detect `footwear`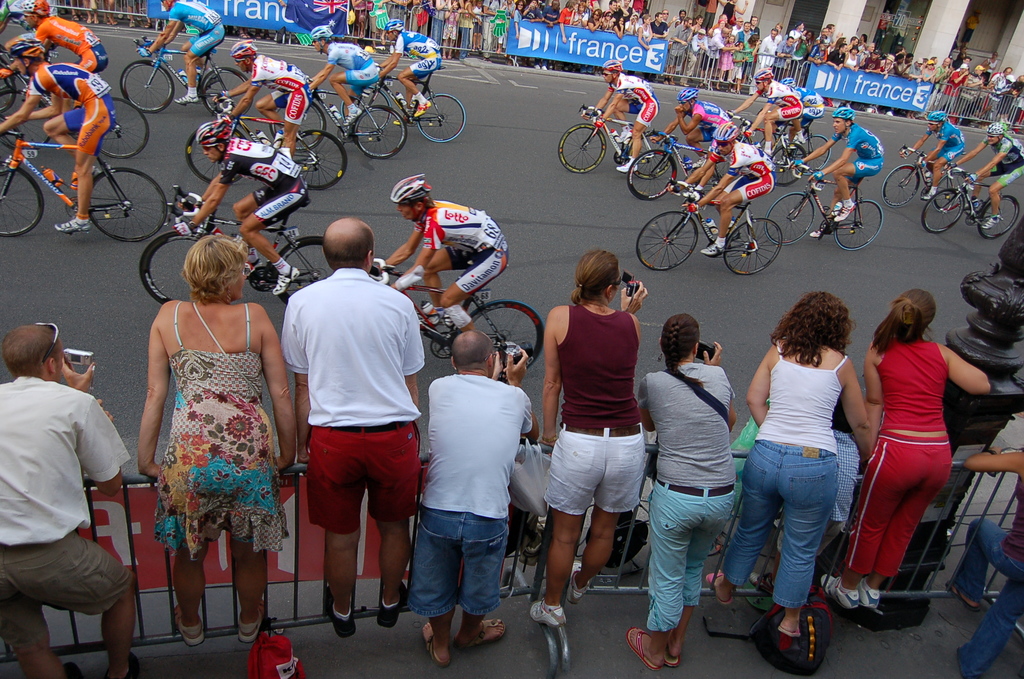
box=[832, 207, 854, 224]
